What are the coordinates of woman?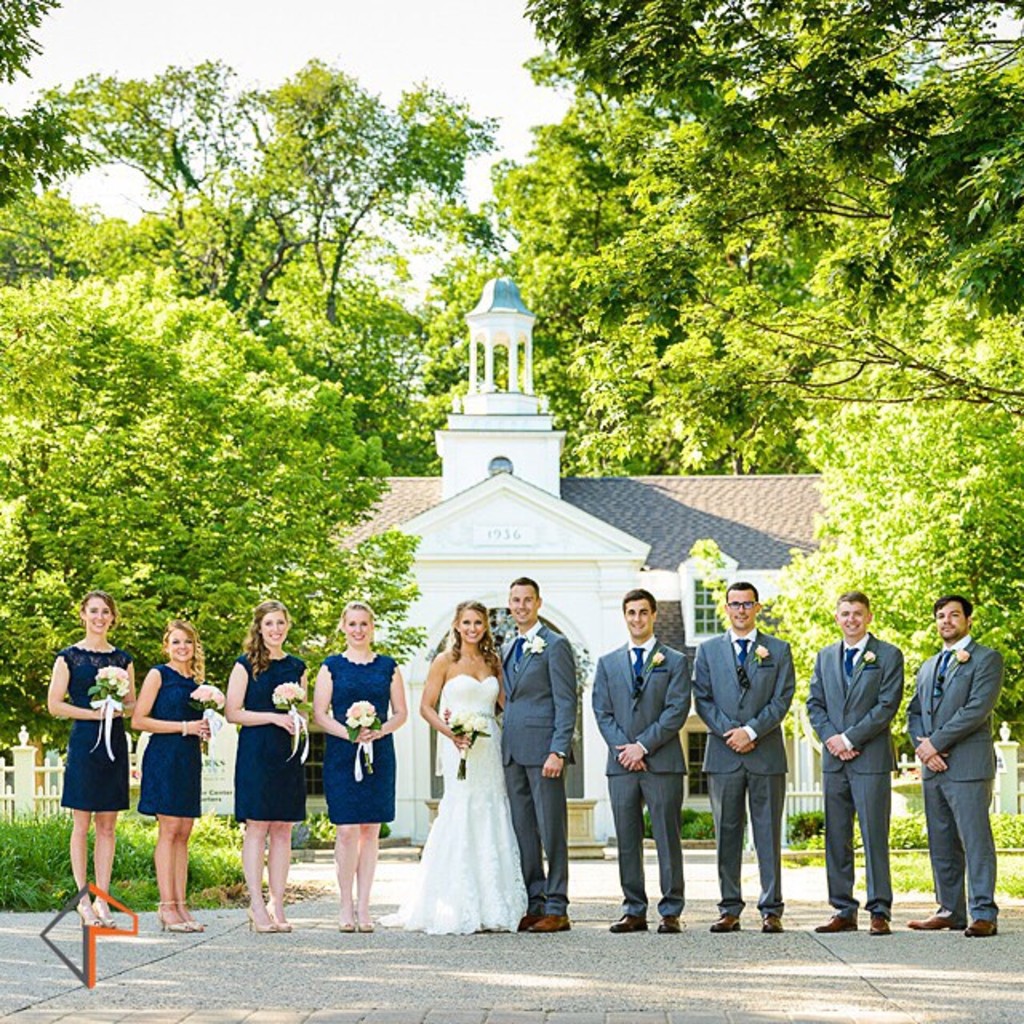
x1=134 y1=619 x2=211 y2=933.
